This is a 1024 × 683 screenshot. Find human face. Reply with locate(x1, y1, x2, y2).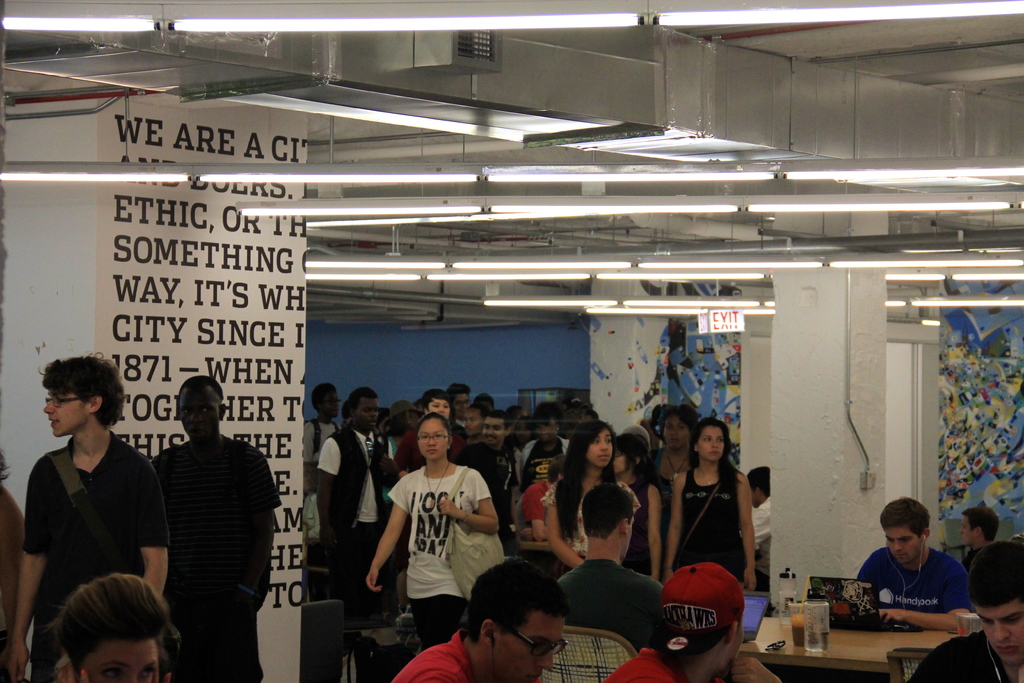
locate(588, 429, 612, 467).
